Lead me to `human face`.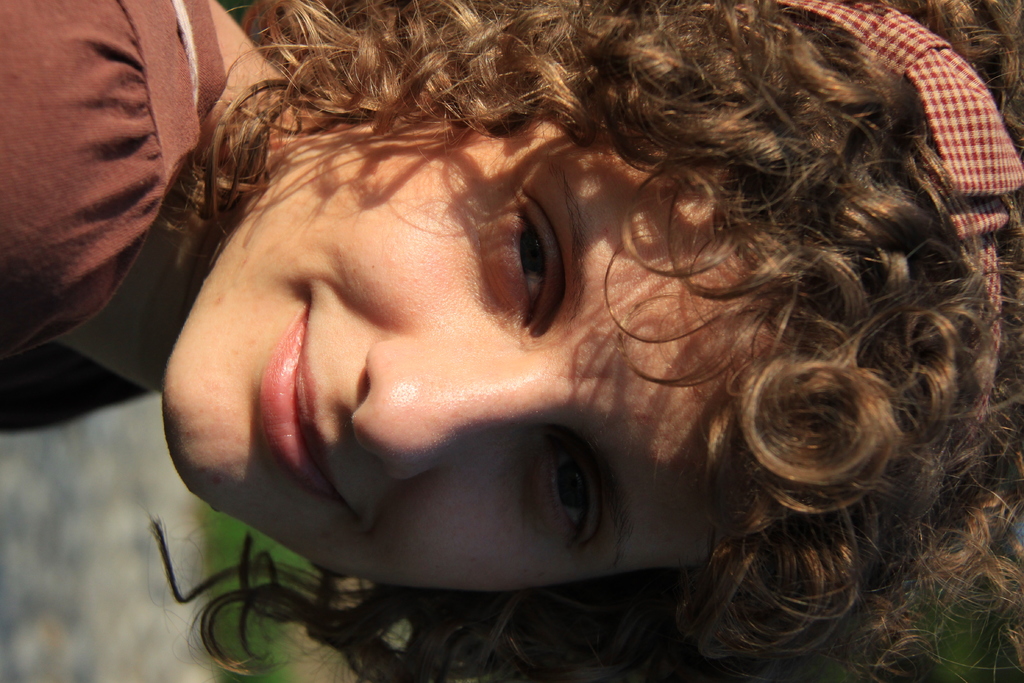
Lead to box=[163, 126, 776, 595].
